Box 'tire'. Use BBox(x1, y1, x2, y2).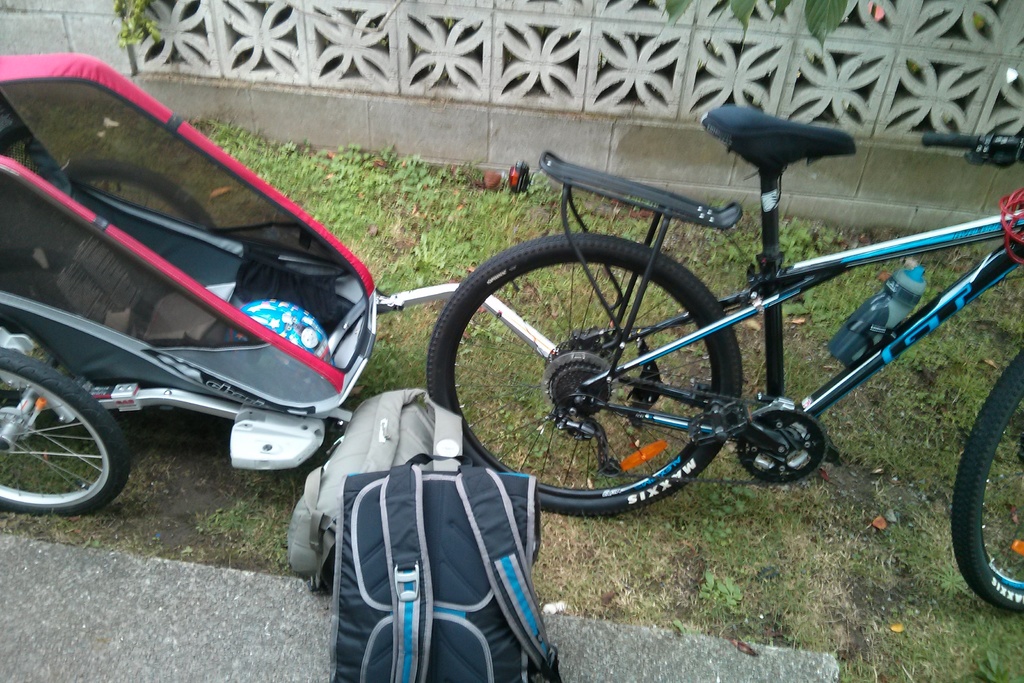
BBox(441, 244, 758, 513).
